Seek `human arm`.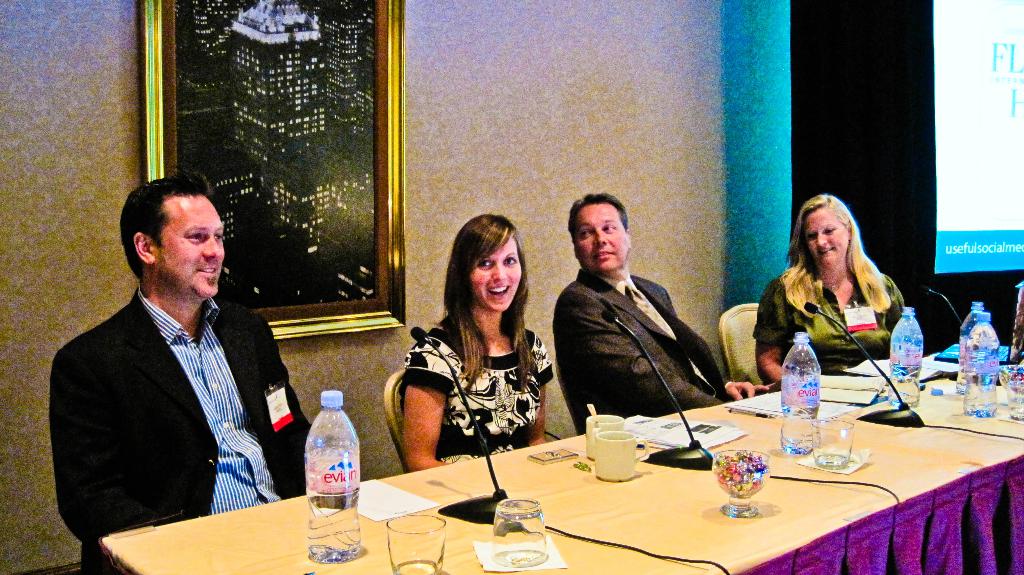
bbox(255, 316, 339, 490).
